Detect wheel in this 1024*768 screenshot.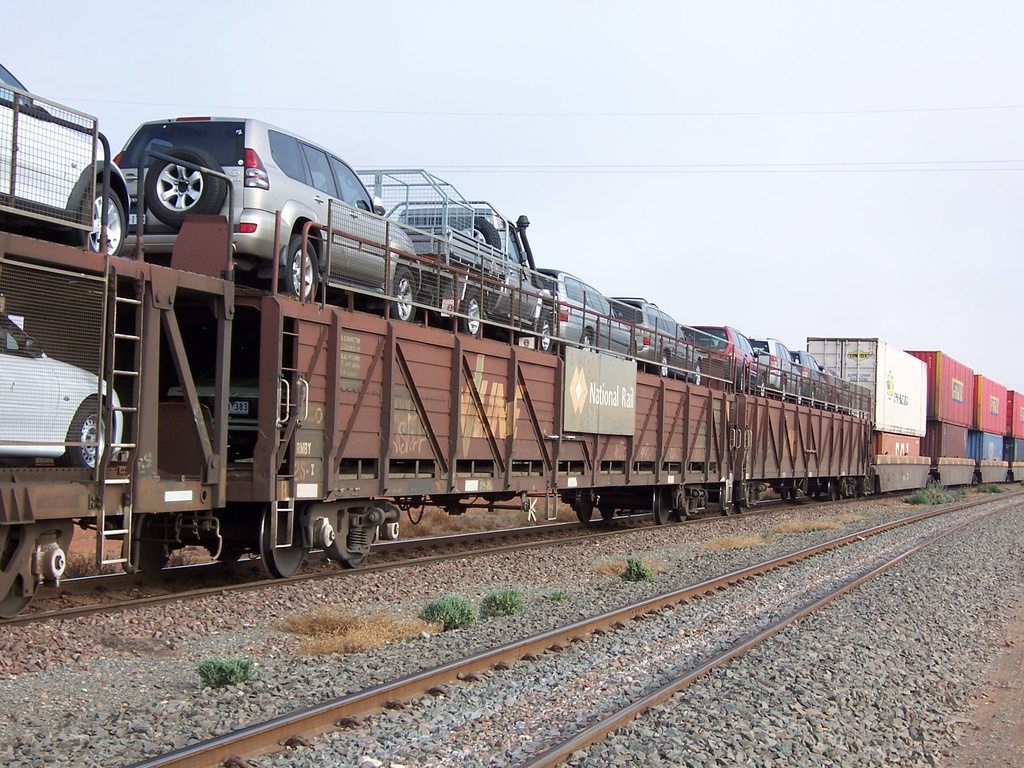
Detection: <box>578,332,591,351</box>.
